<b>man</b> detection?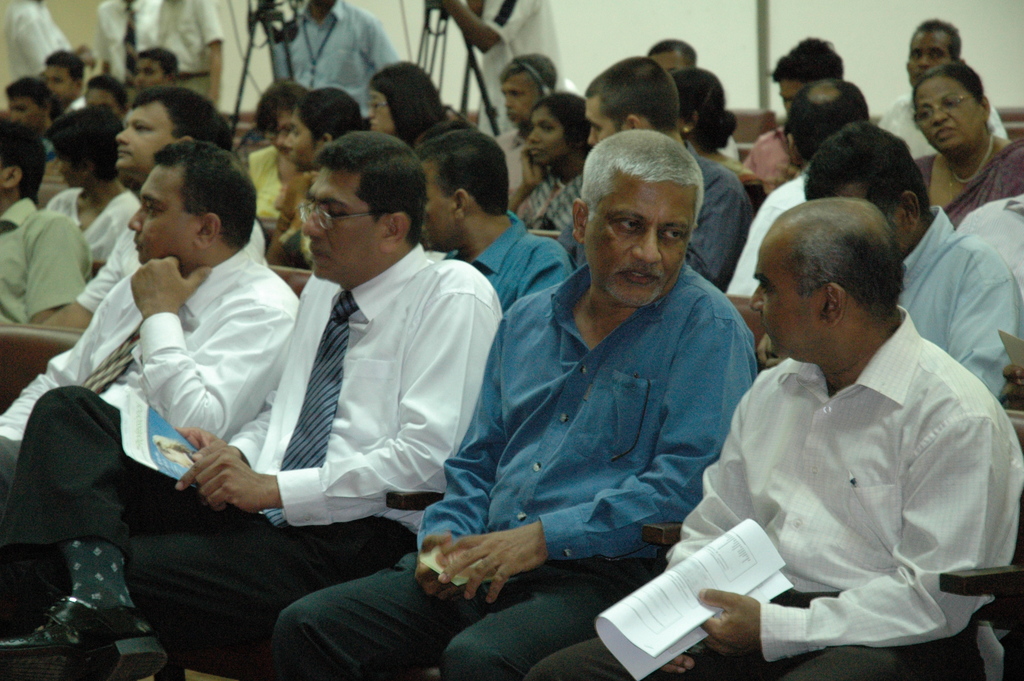
<box>85,79,128,120</box>
